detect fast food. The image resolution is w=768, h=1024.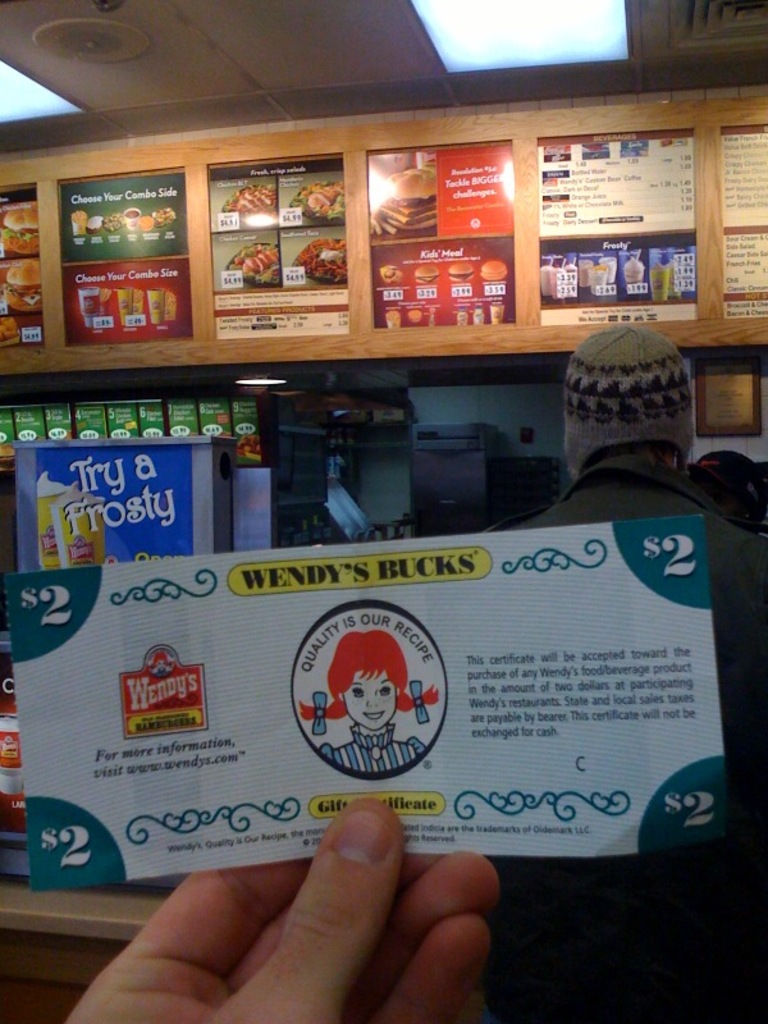
box(383, 307, 399, 330).
